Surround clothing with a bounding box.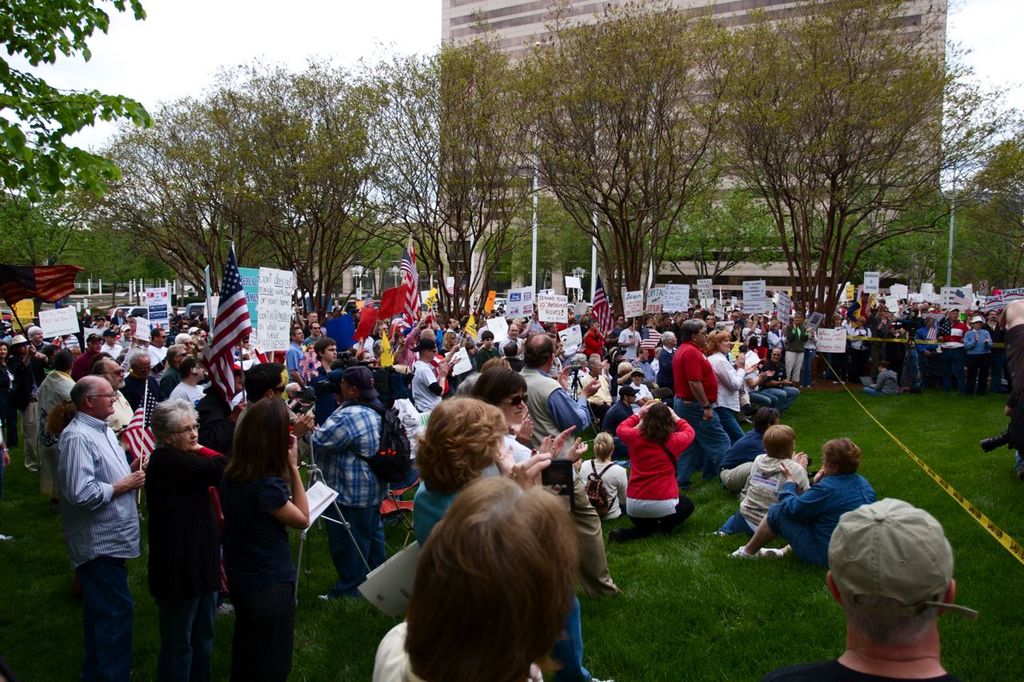
rect(766, 656, 959, 681).
